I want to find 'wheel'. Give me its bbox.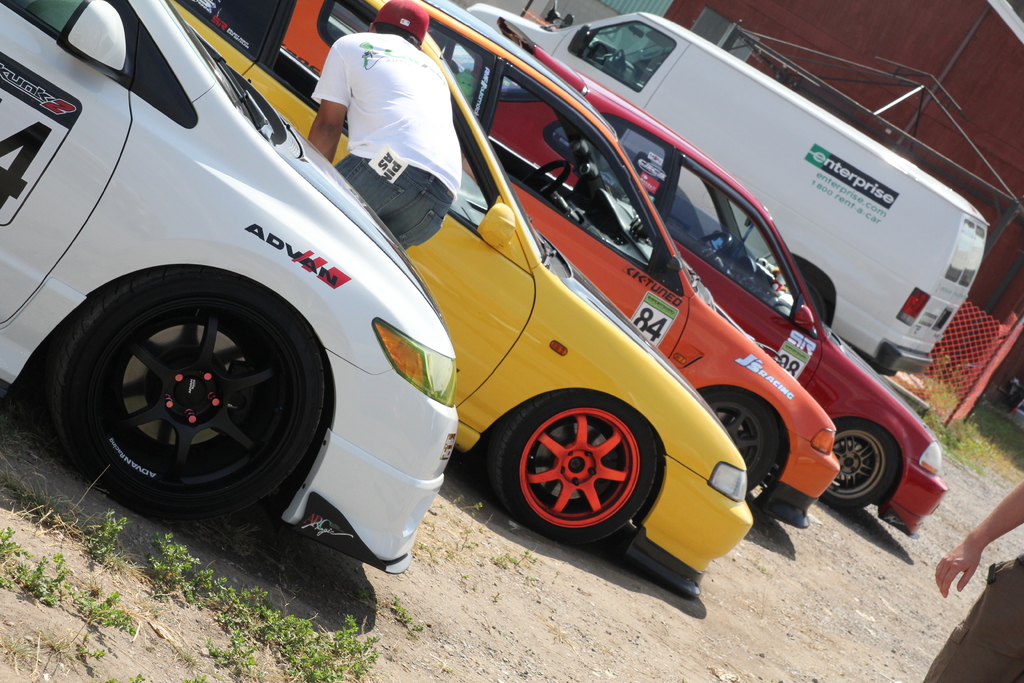
491, 386, 658, 546.
